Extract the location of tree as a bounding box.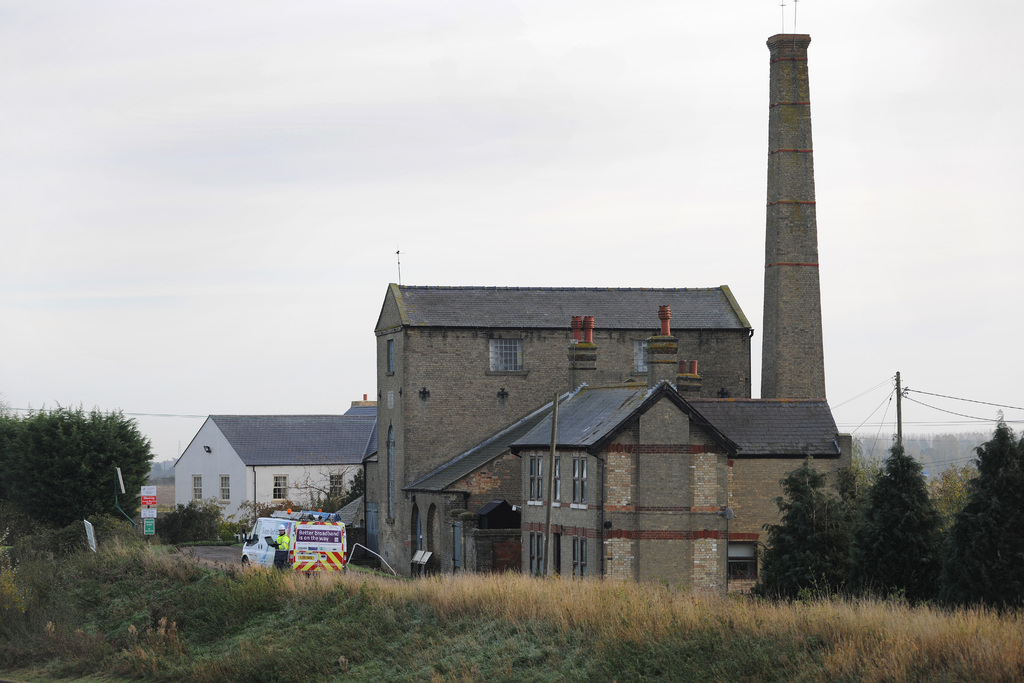
(22,393,154,538).
